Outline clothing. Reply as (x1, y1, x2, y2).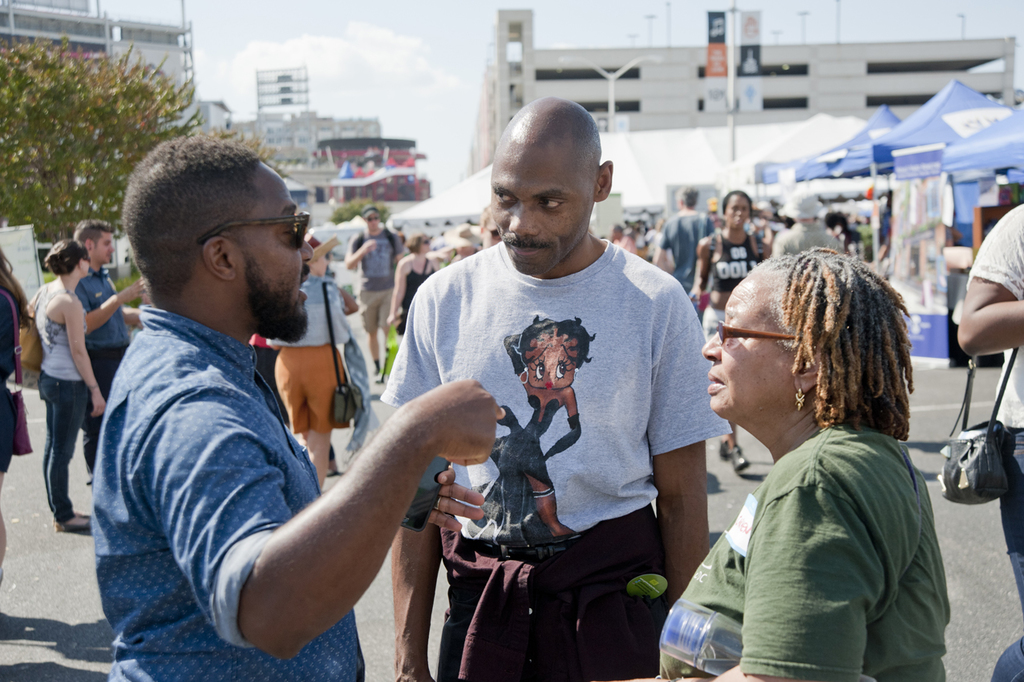
(963, 203, 1023, 681).
